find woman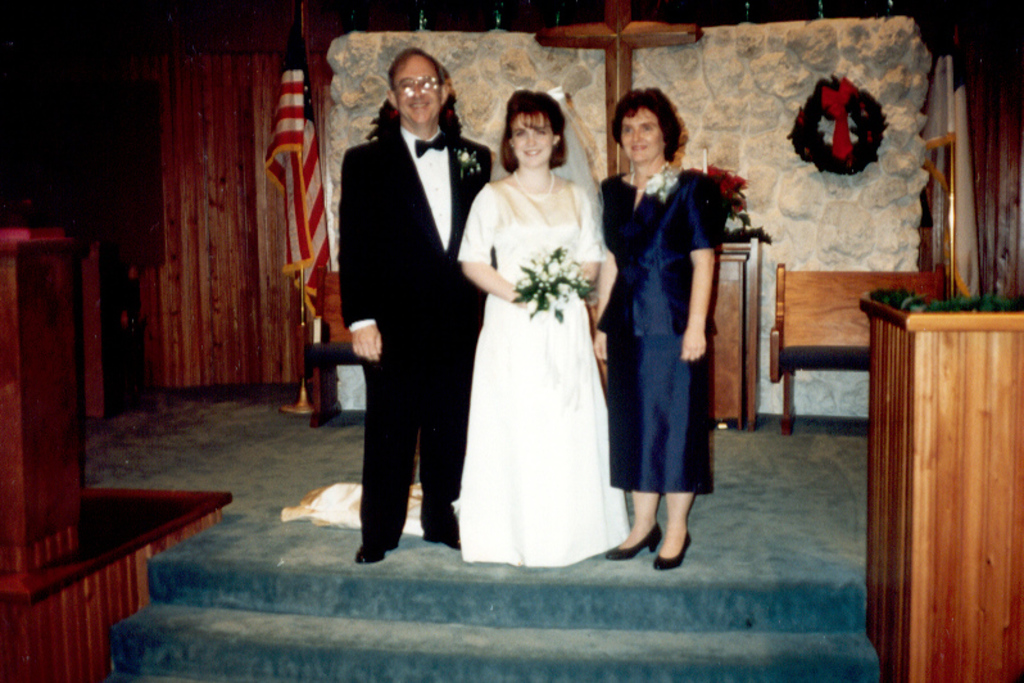
x1=593, y1=89, x2=729, y2=573
